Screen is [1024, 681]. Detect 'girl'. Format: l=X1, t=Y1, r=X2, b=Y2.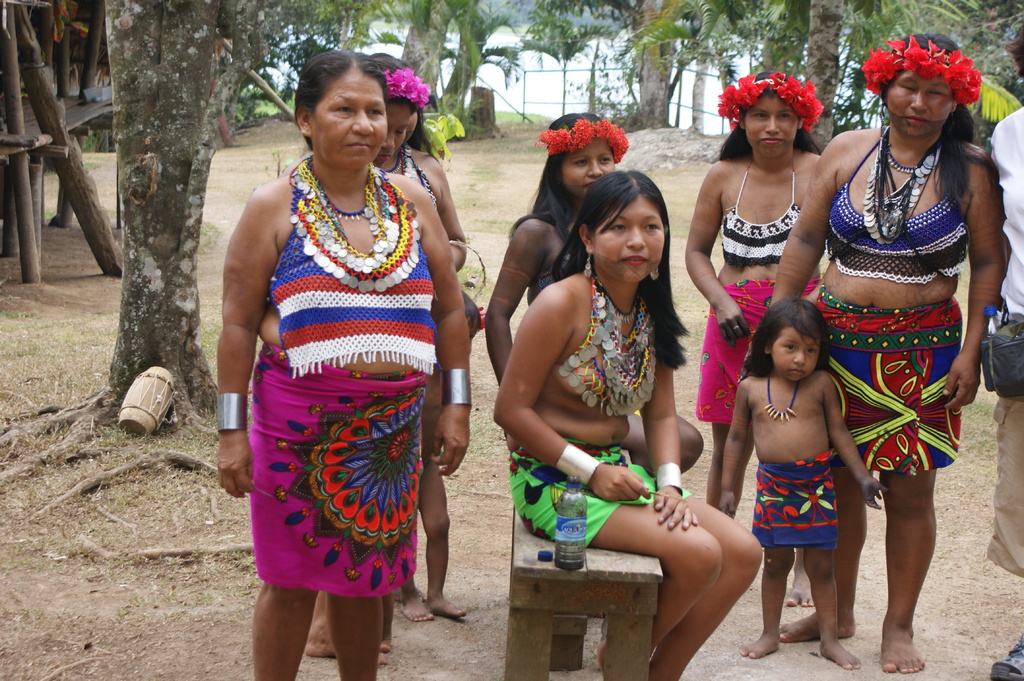
l=719, t=295, r=886, b=671.
